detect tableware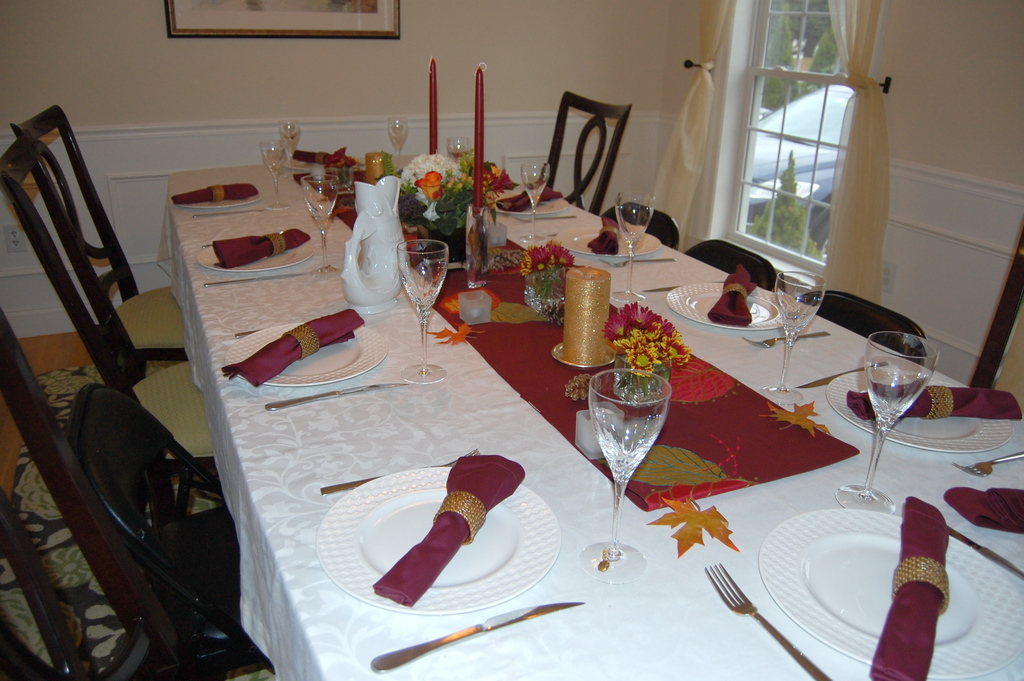
Rect(391, 233, 451, 389)
